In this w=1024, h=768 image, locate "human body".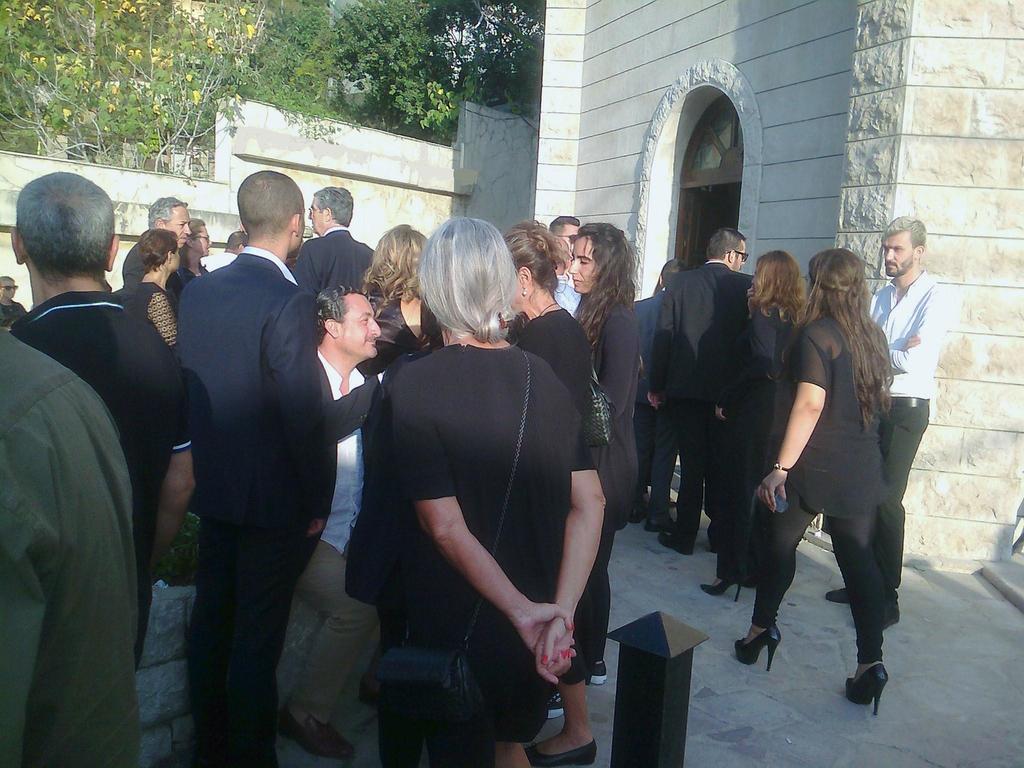
Bounding box: (x1=749, y1=221, x2=912, y2=711).
